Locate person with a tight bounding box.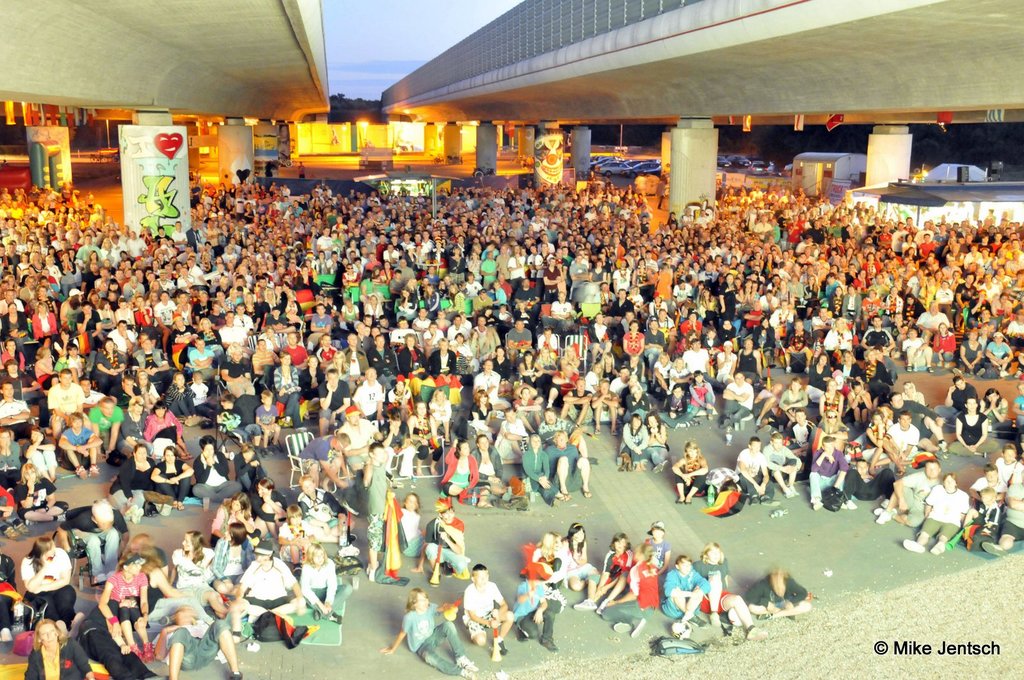
Rect(716, 317, 736, 345).
